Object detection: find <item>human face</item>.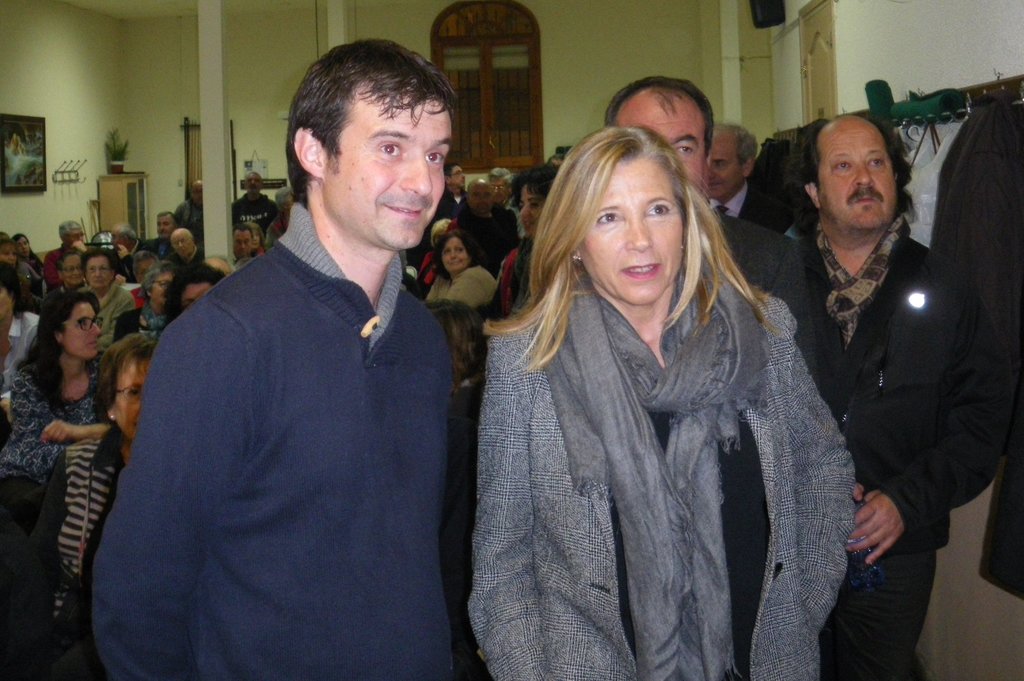
(147,271,173,302).
